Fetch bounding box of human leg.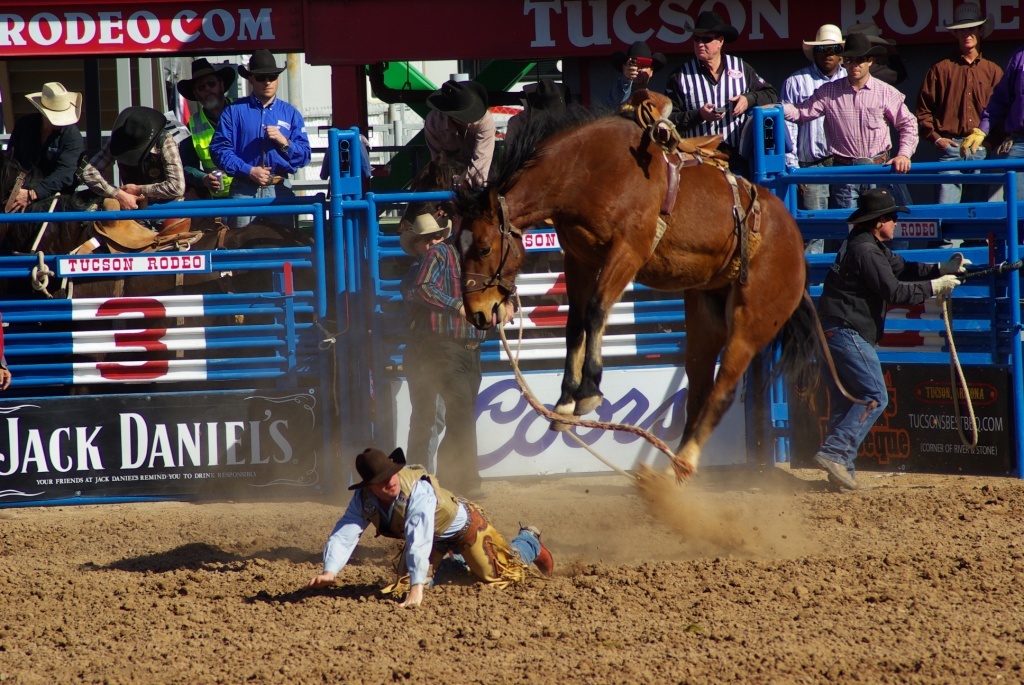
Bbox: Rect(824, 168, 858, 204).
